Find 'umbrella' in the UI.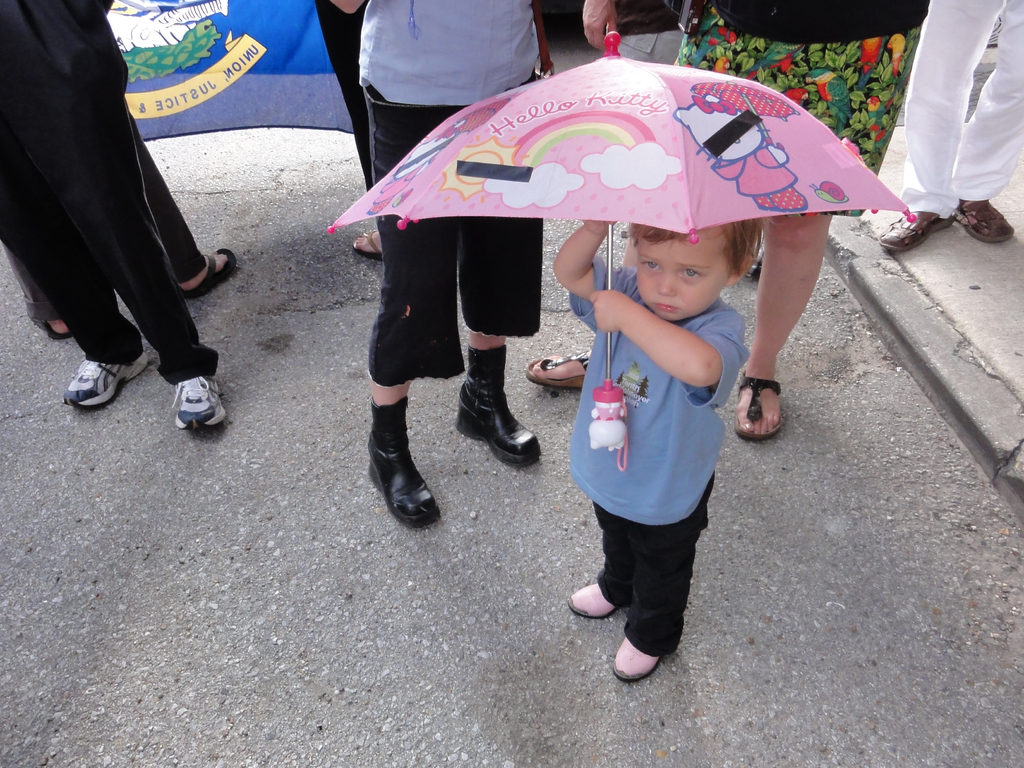
UI element at [329, 26, 913, 474].
